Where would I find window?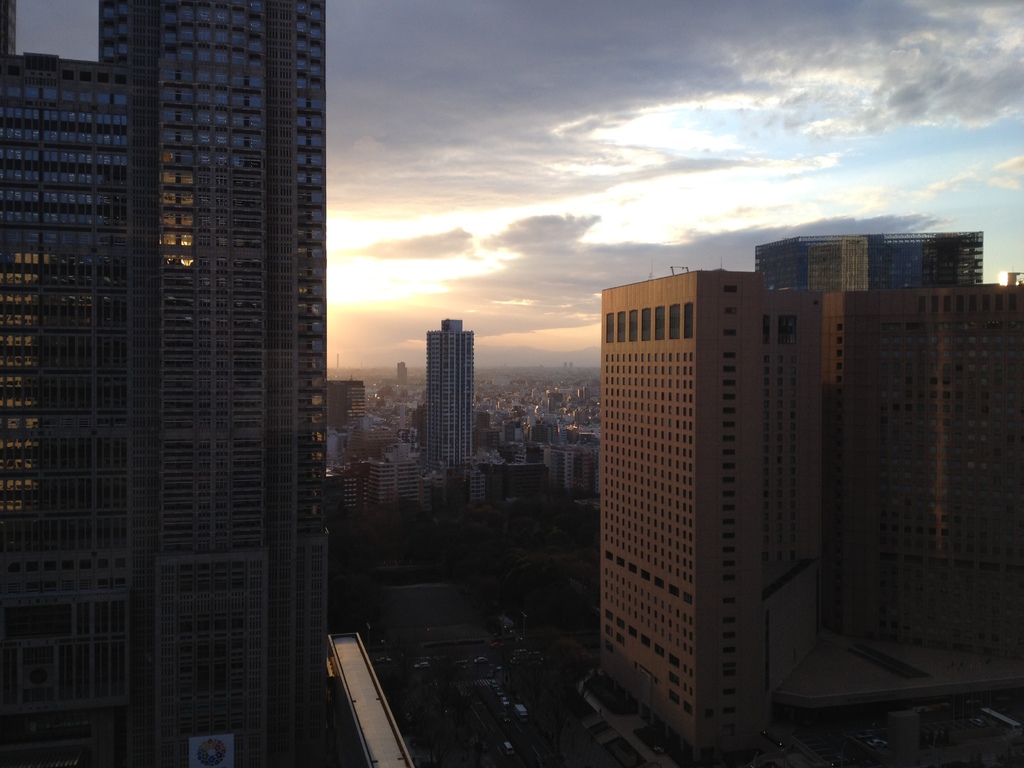
At select_region(670, 304, 683, 339).
